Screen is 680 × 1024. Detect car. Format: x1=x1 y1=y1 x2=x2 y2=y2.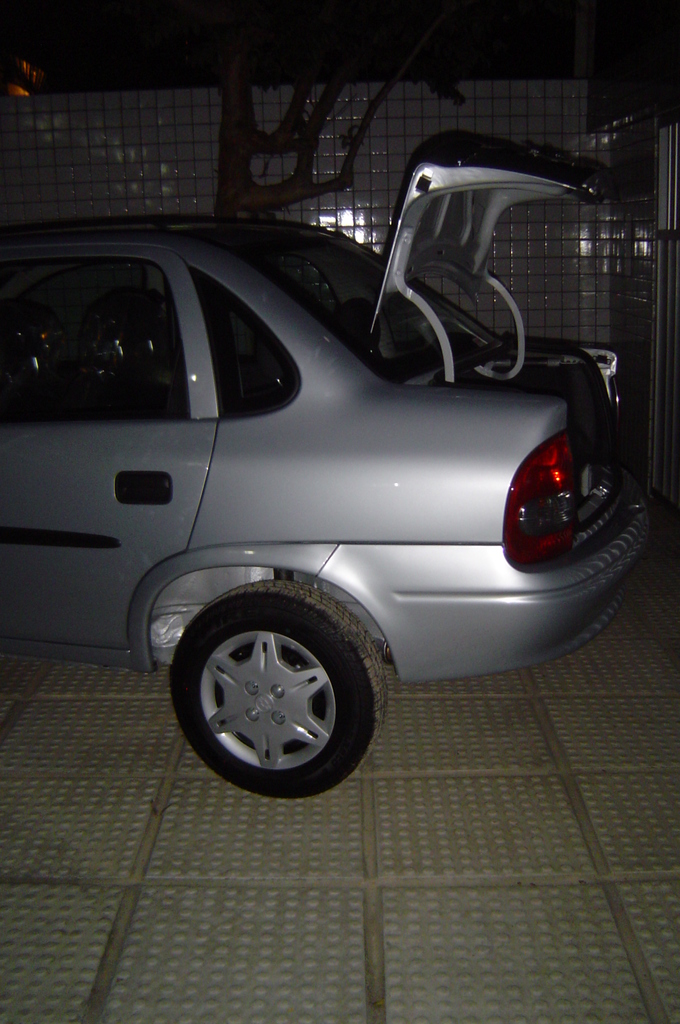
x1=0 y1=134 x2=663 y2=805.
